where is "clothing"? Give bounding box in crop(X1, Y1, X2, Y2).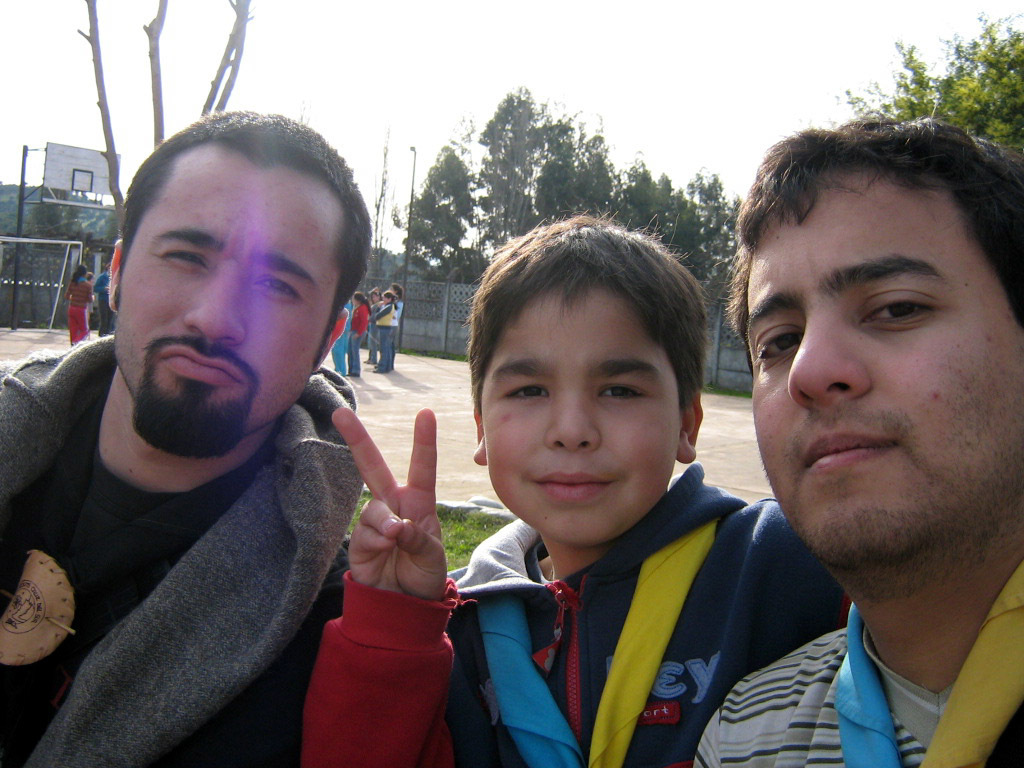
crop(351, 301, 362, 380).
